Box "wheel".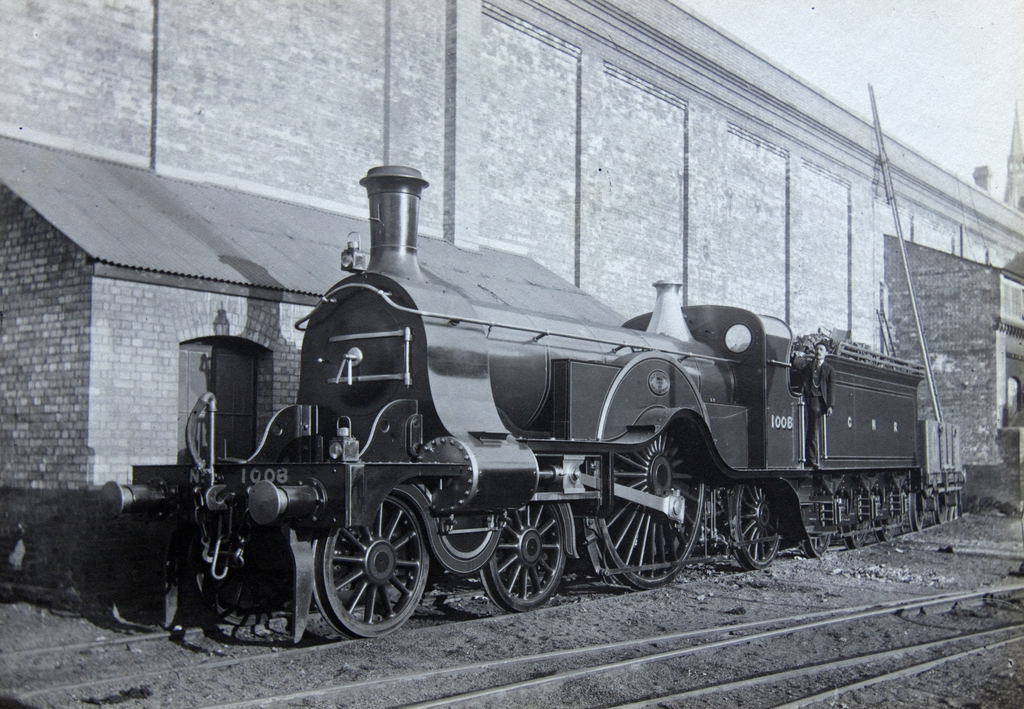
{"left": 875, "top": 480, "right": 904, "bottom": 541}.
